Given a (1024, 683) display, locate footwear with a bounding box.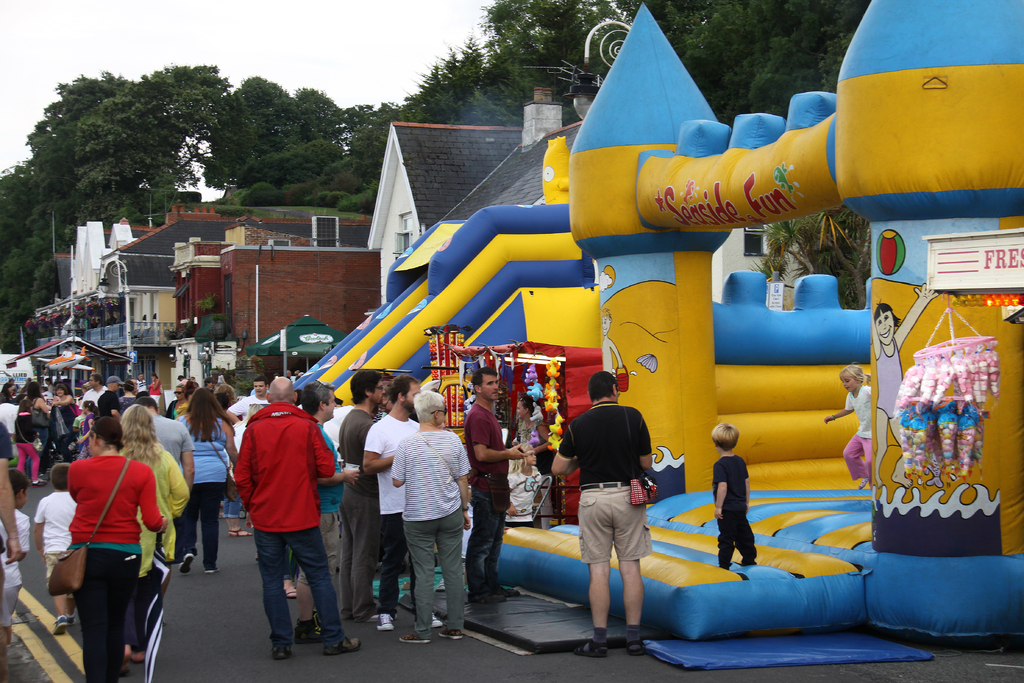
Located: bbox=[200, 566, 220, 574].
